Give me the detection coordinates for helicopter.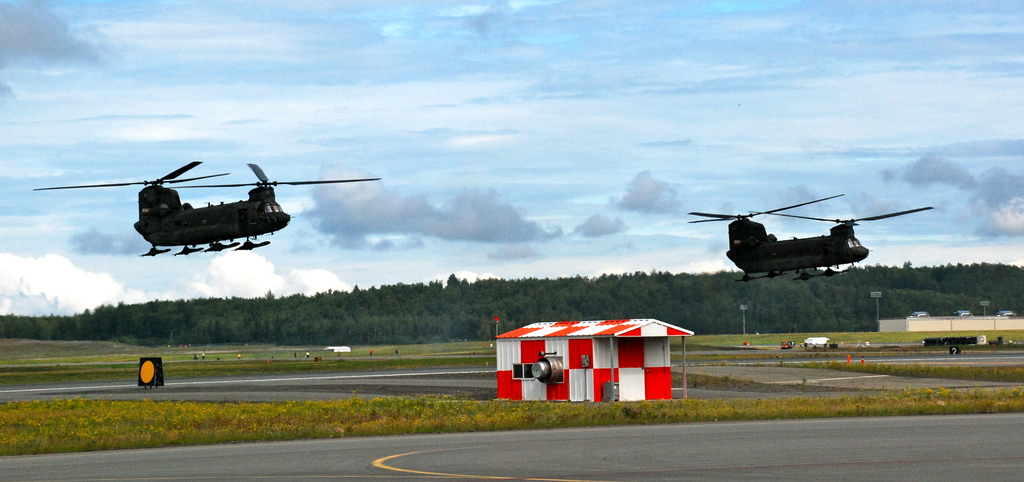
685/191/936/285.
